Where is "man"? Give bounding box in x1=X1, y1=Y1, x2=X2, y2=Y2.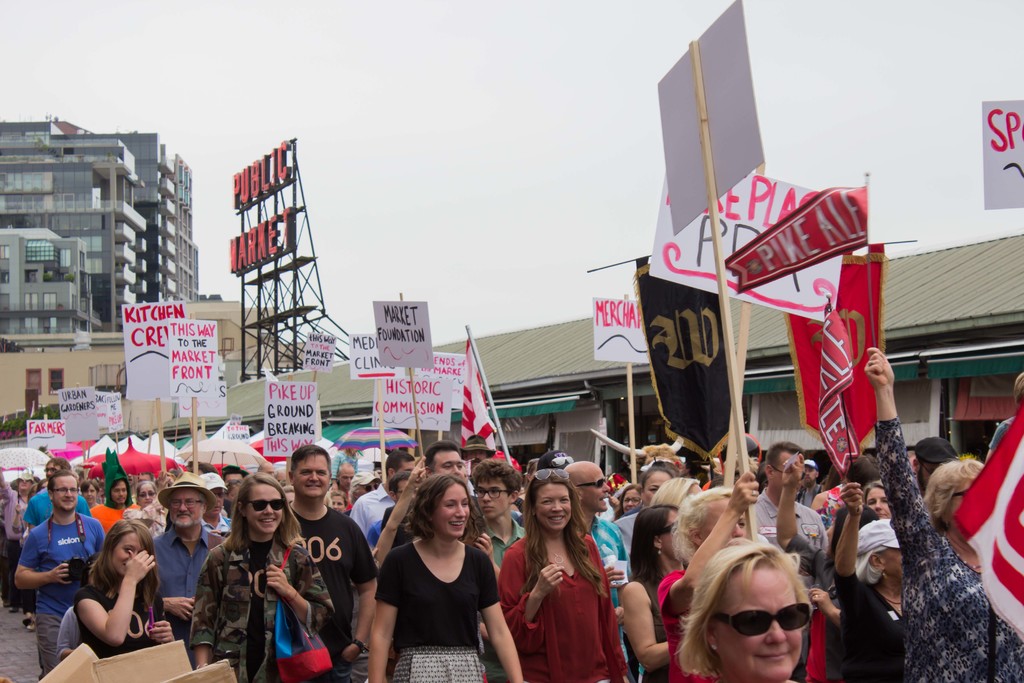
x1=460, y1=459, x2=525, y2=682.
